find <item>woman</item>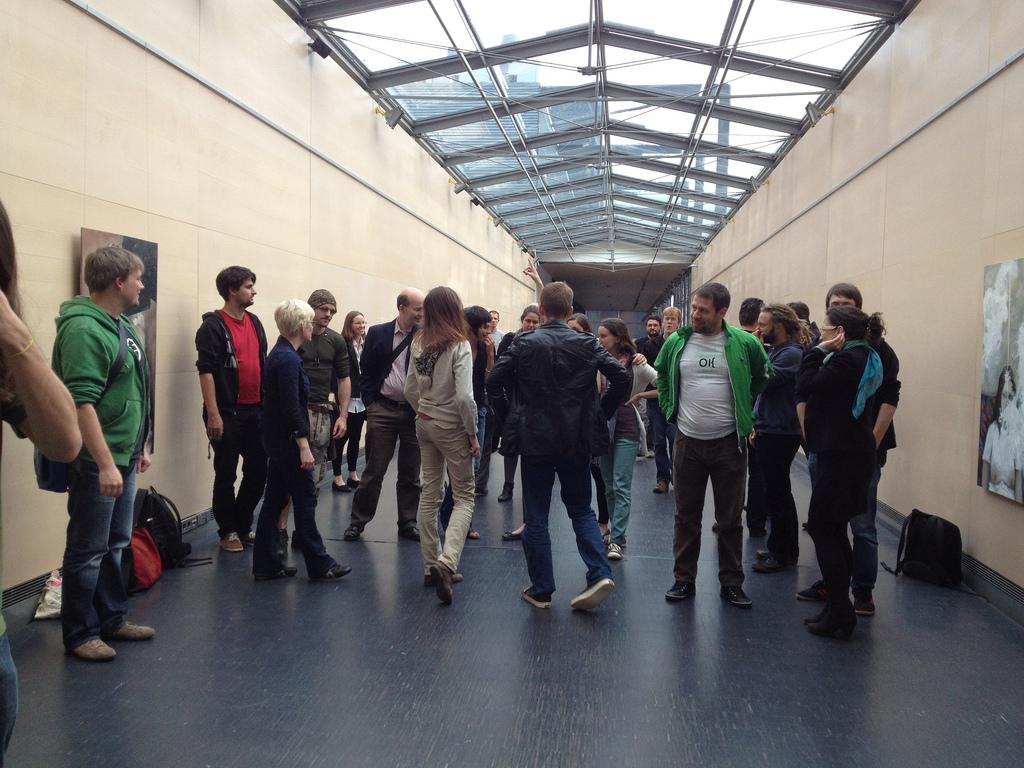
[left=329, top=304, right=378, bottom=493]
